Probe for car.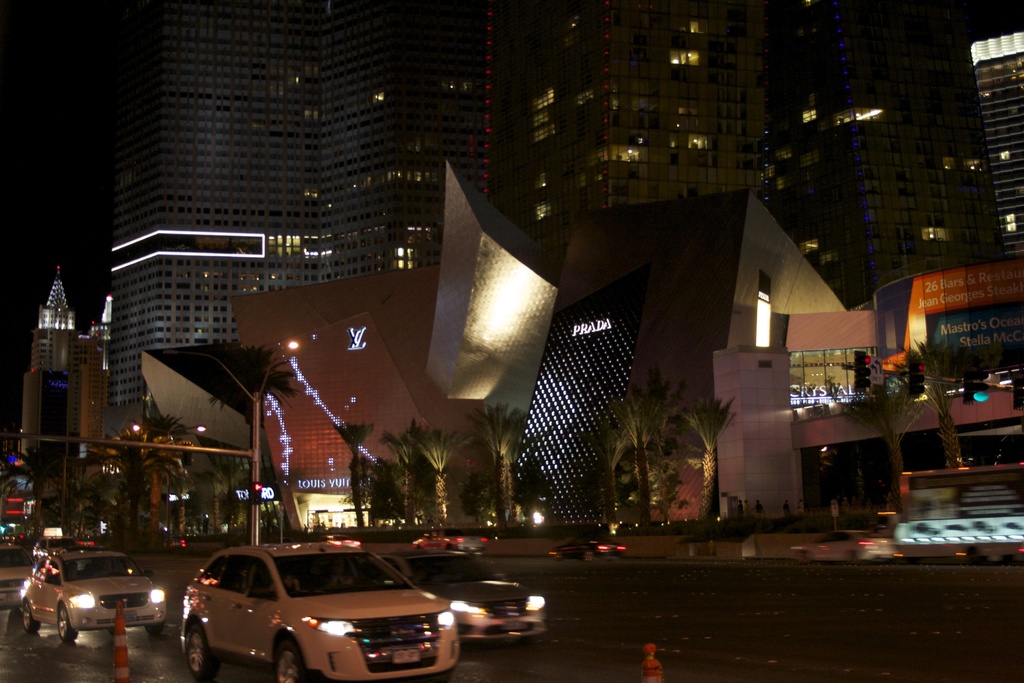
Probe result: <box>790,530,900,562</box>.
